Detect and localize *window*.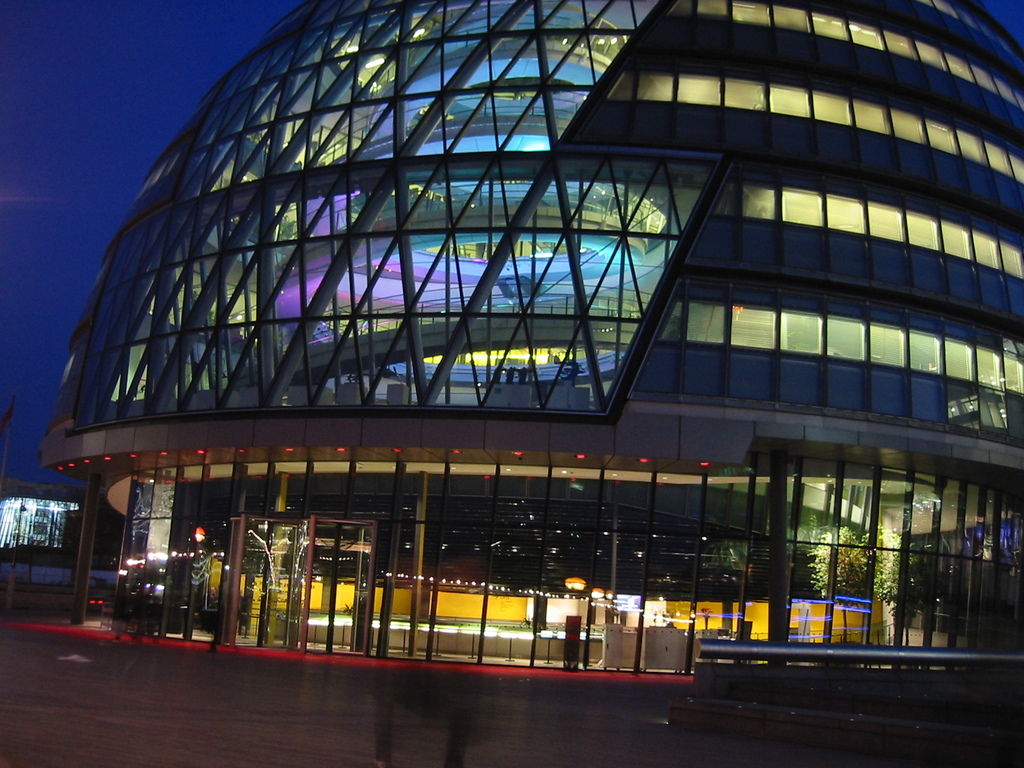
Localized at [975,70,996,90].
